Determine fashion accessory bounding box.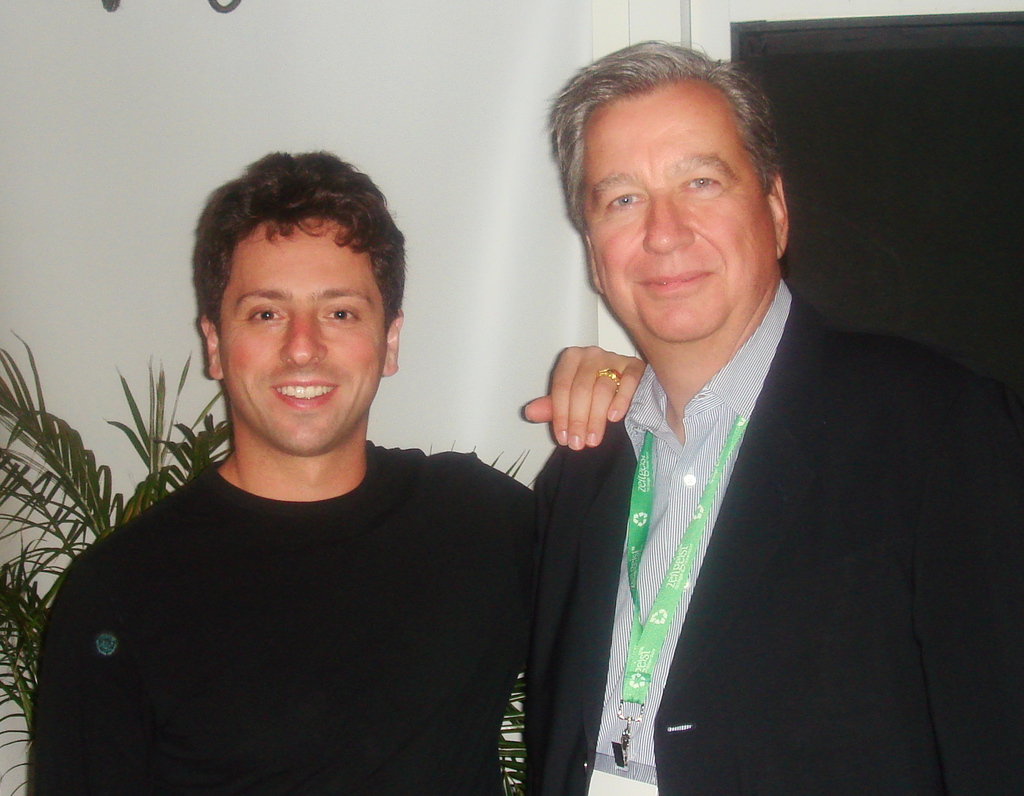
Determined: box=[598, 364, 623, 389].
